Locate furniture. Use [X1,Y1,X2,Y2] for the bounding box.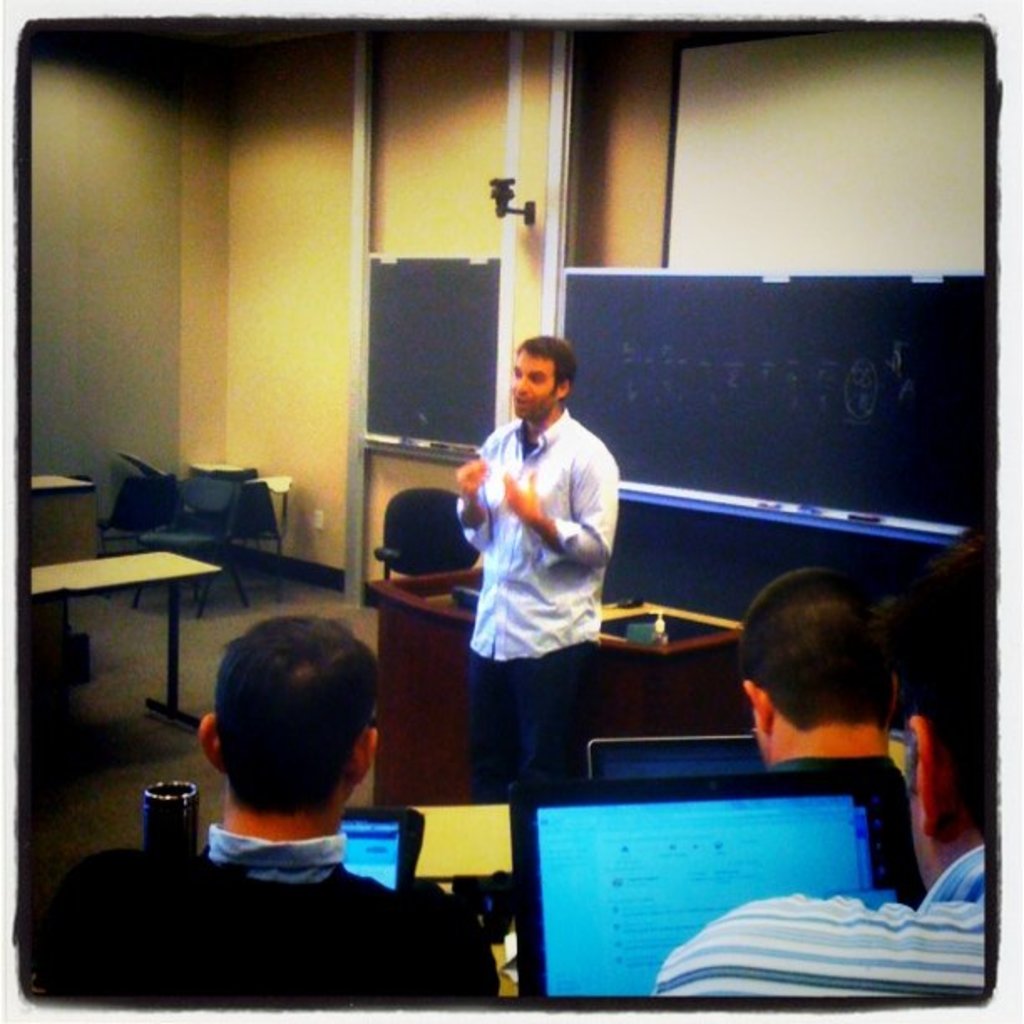
[28,474,99,569].
